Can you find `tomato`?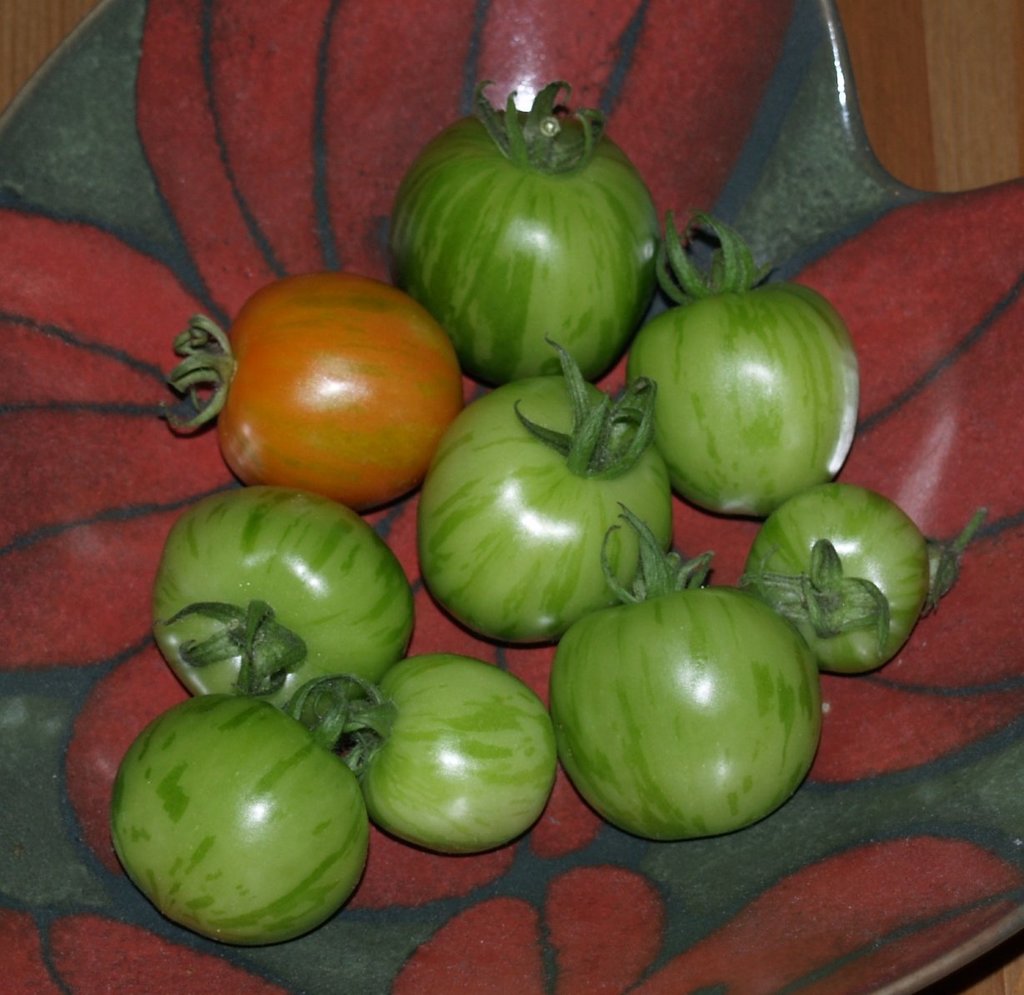
Yes, bounding box: [412, 346, 670, 644].
